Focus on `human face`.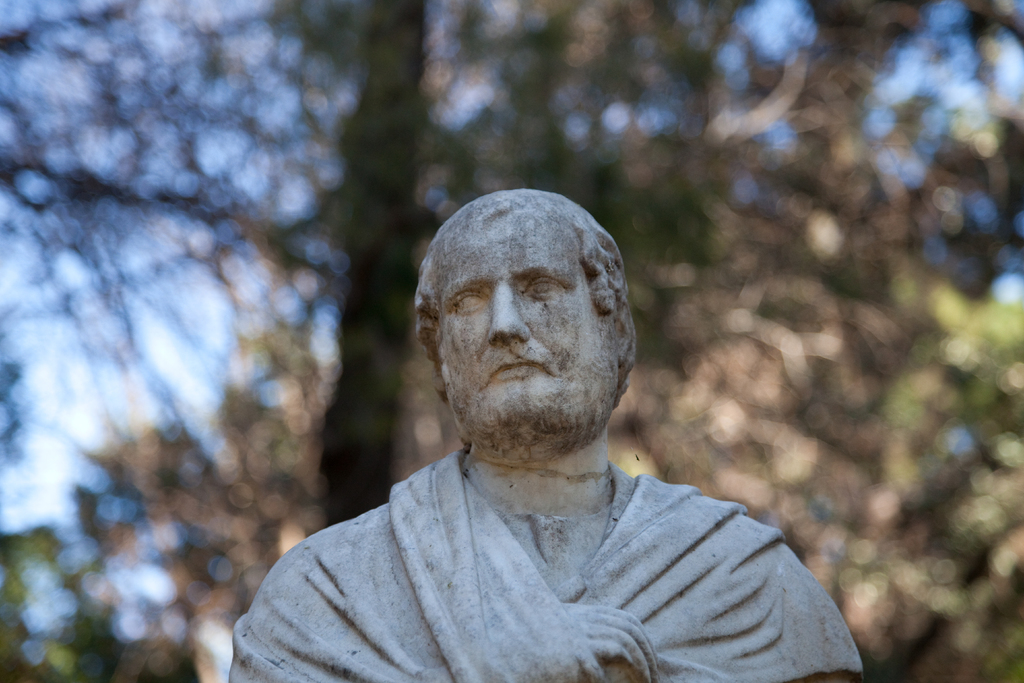
Focused at x1=429, y1=206, x2=609, y2=469.
